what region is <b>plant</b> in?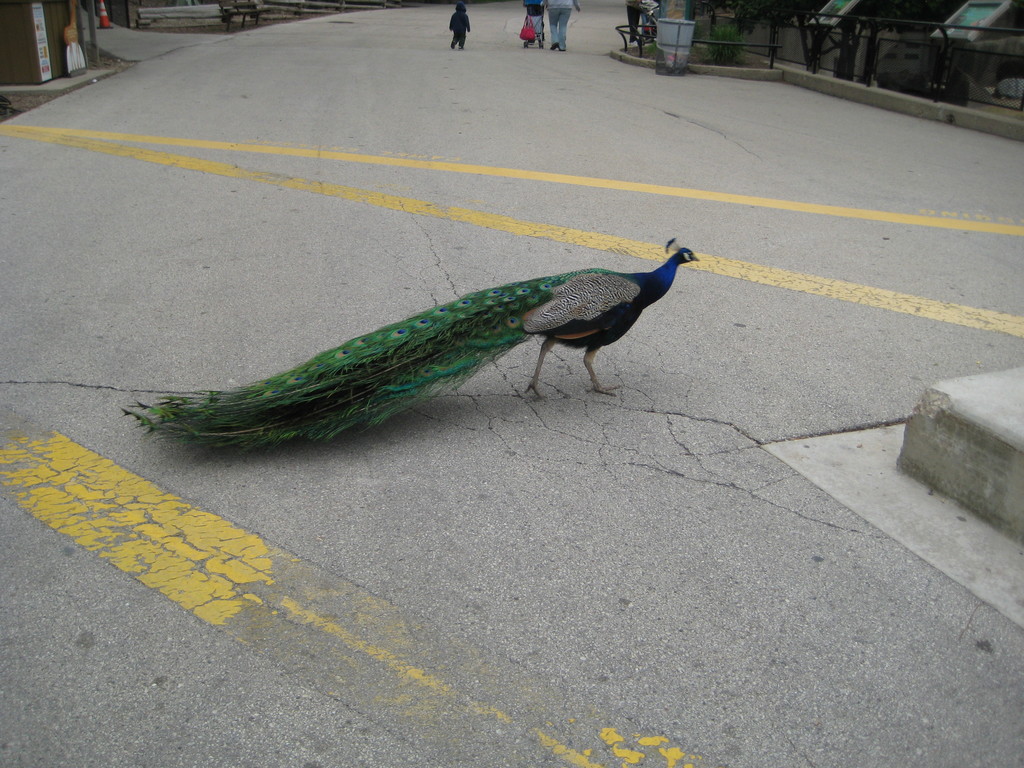
646/35/670/82.
